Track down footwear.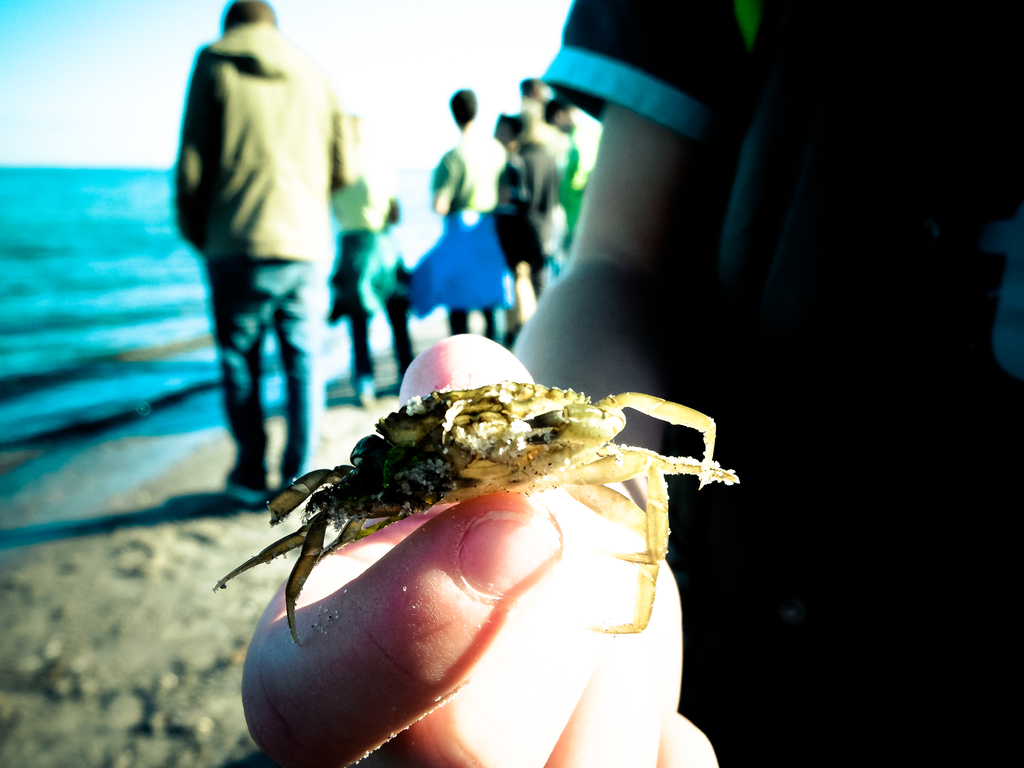
Tracked to l=351, t=378, r=371, b=410.
